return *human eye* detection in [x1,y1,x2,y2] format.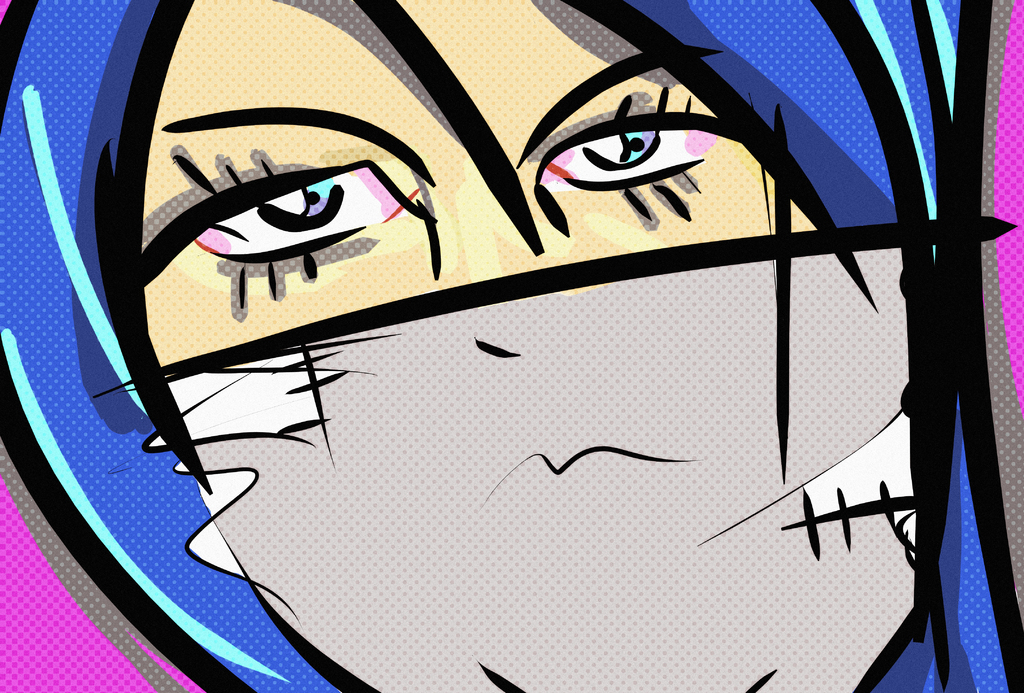
[524,97,754,195].
